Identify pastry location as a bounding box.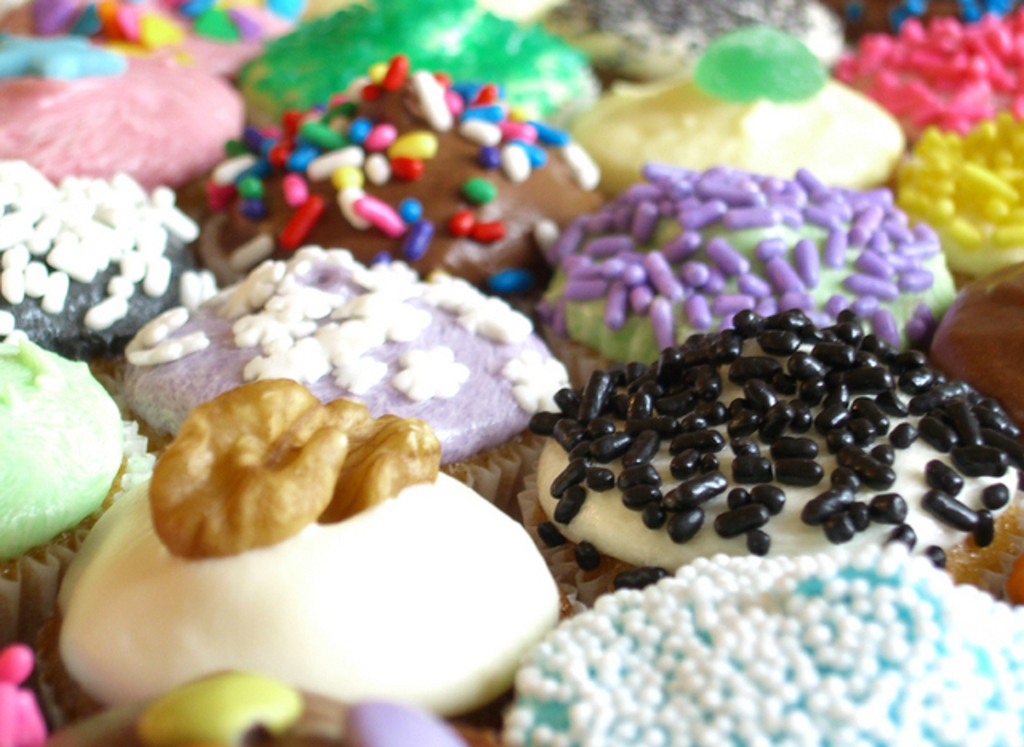
104/374/507/685.
